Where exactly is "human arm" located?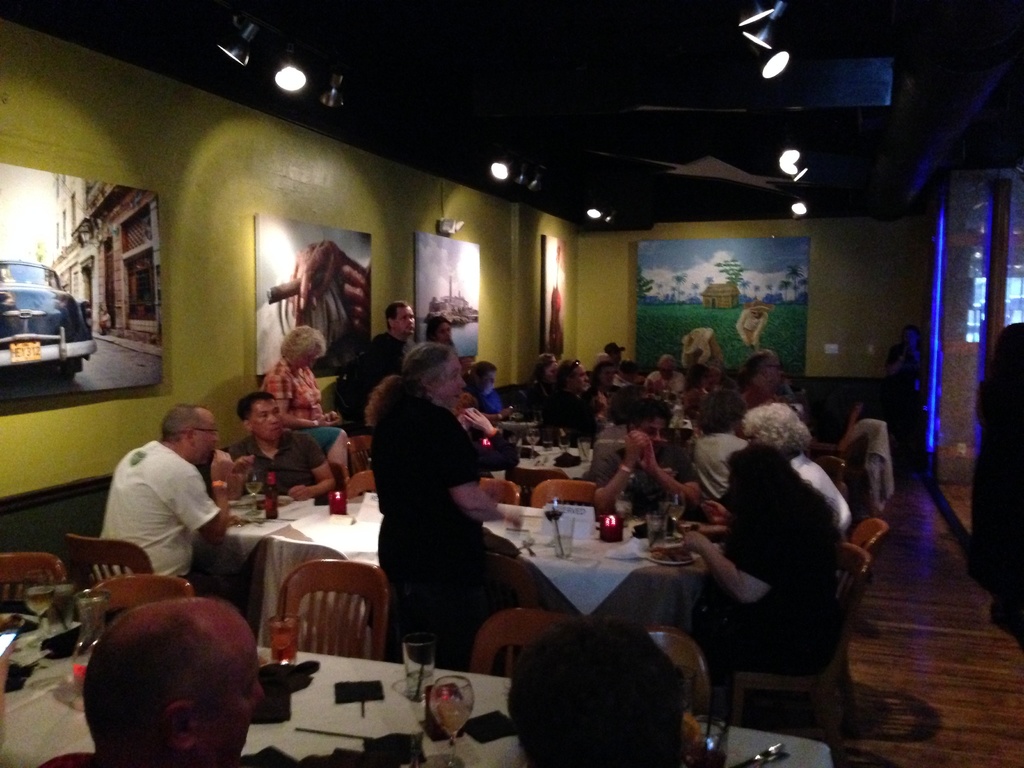
Its bounding box is bbox=(593, 388, 609, 427).
